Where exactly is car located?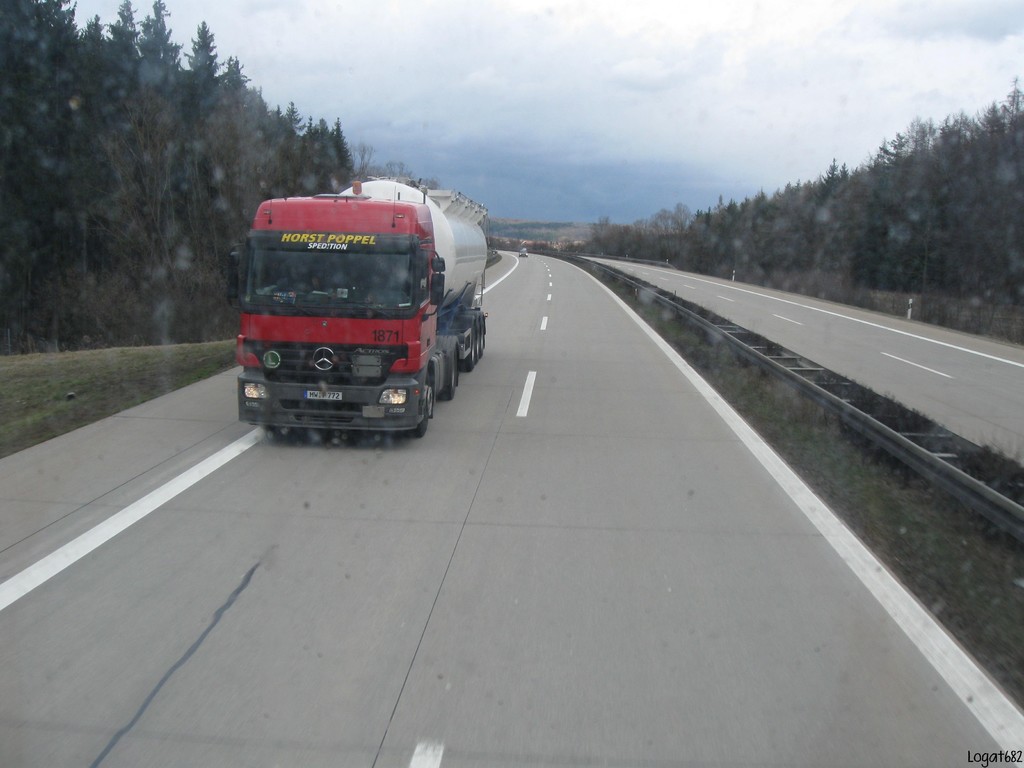
Its bounding box is <region>520, 250, 526, 255</region>.
